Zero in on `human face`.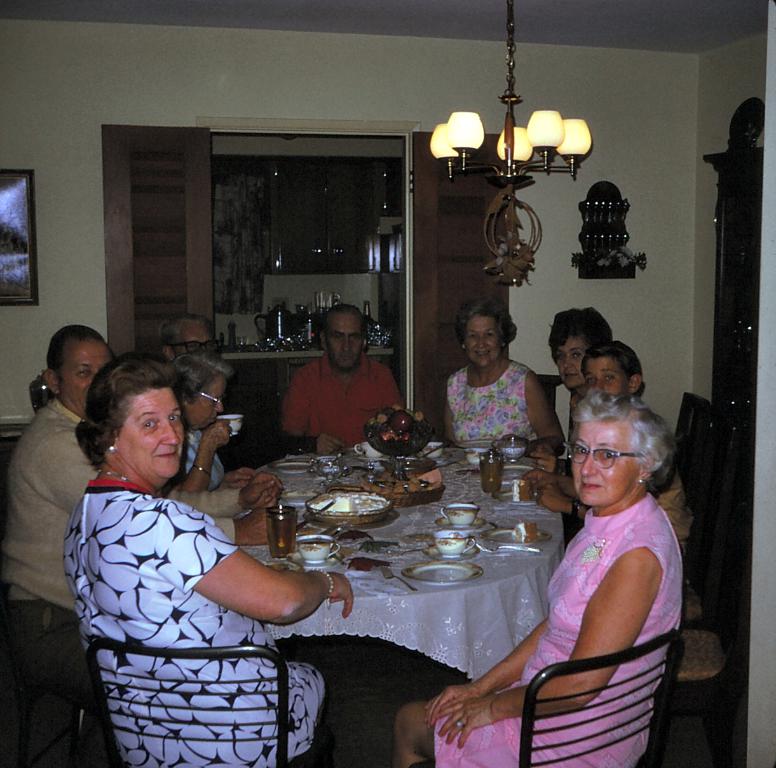
Zeroed in: 553:339:592:391.
